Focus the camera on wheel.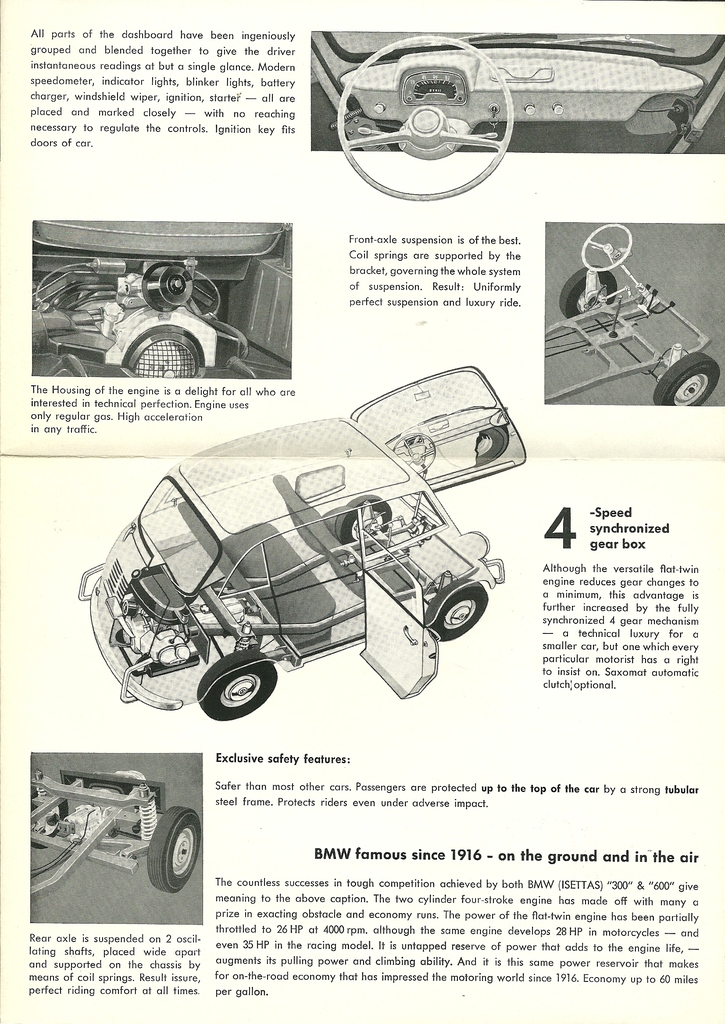
Focus region: x1=331, y1=491, x2=394, y2=545.
